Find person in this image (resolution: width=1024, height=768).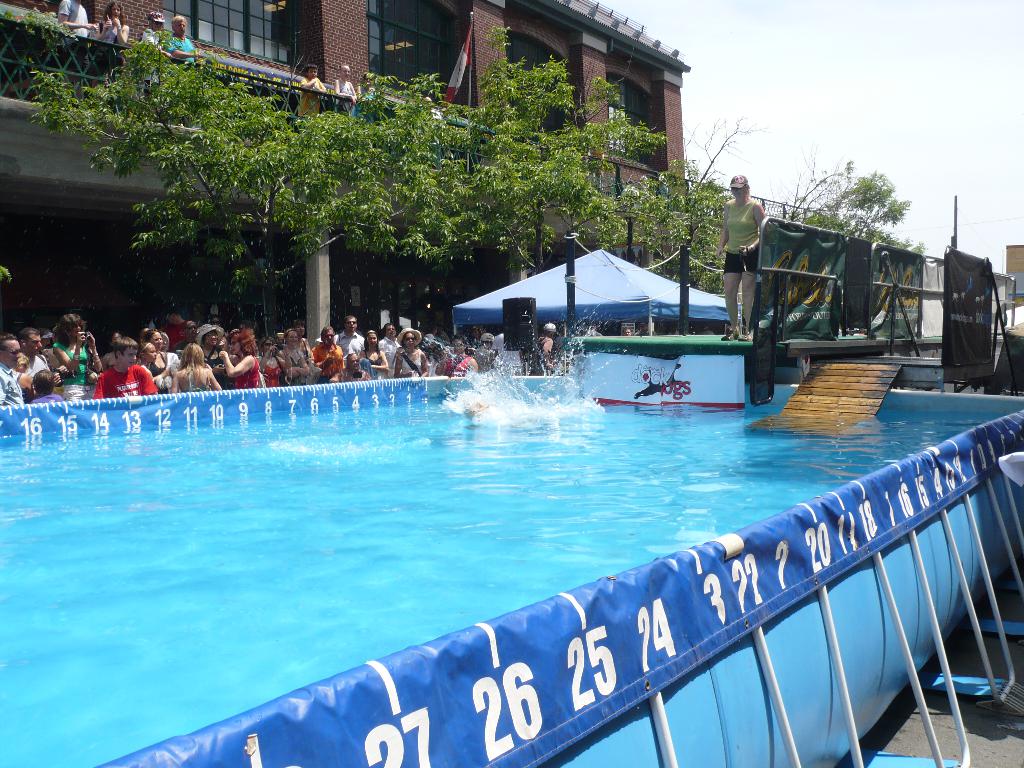
bbox(334, 314, 364, 365).
